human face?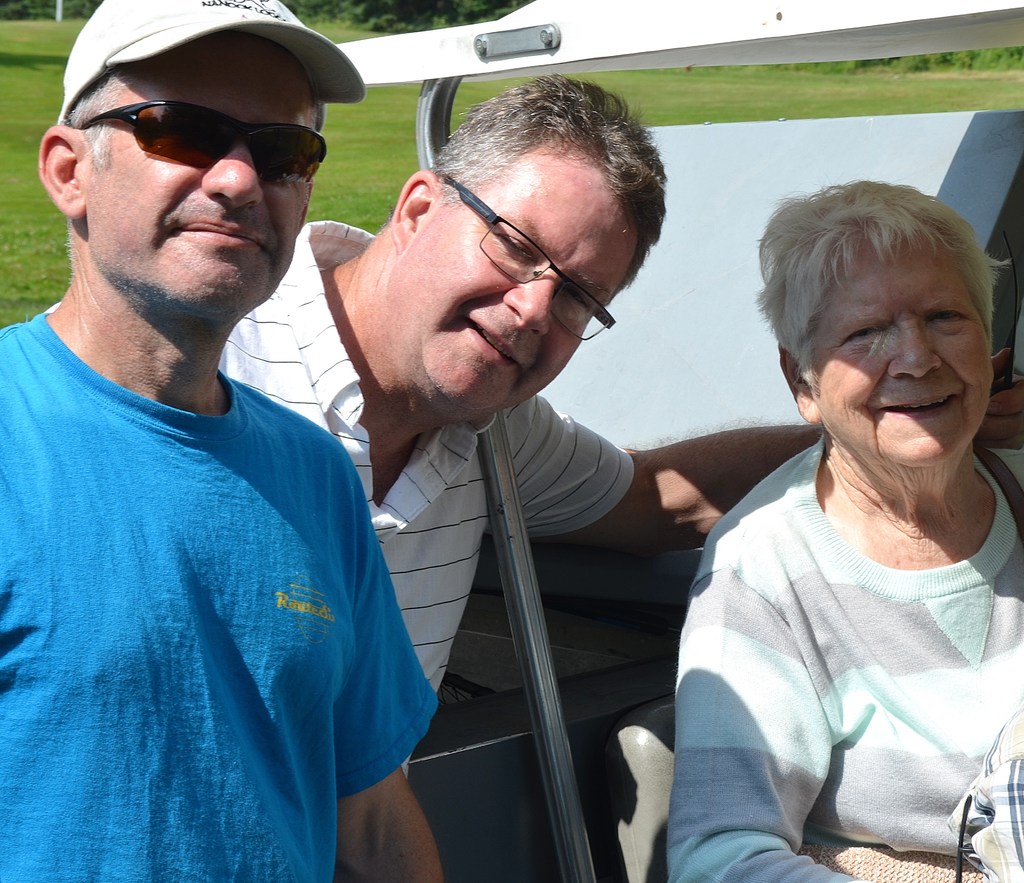
[412, 168, 637, 426]
